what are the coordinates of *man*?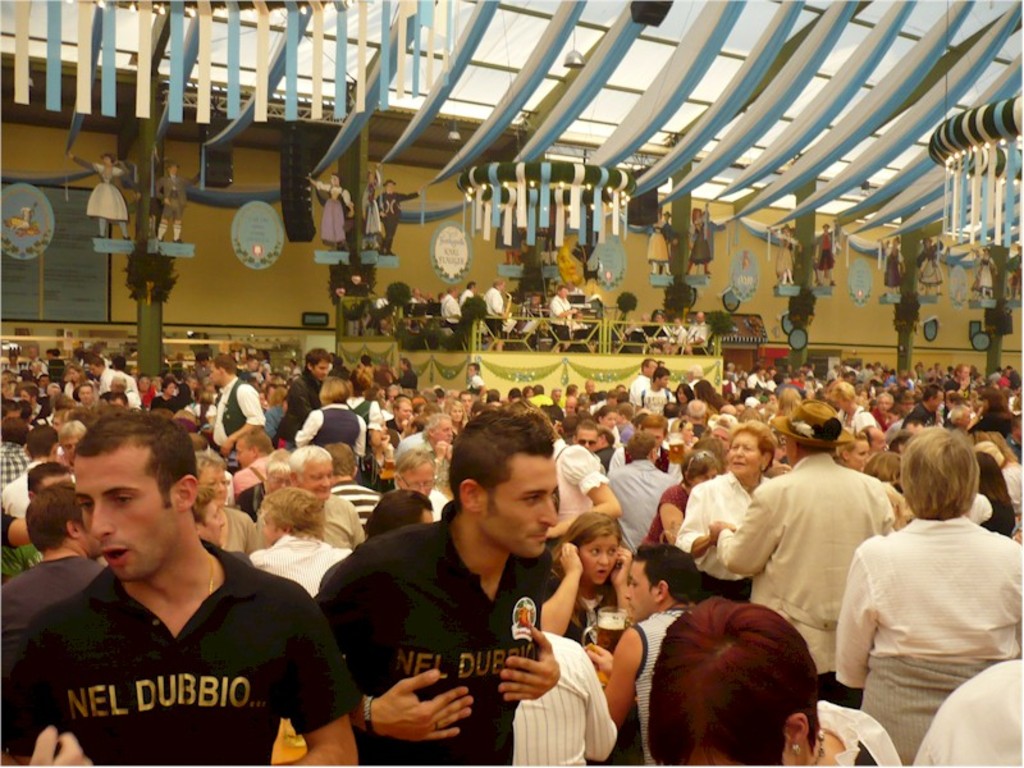
(x1=84, y1=353, x2=119, y2=397).
